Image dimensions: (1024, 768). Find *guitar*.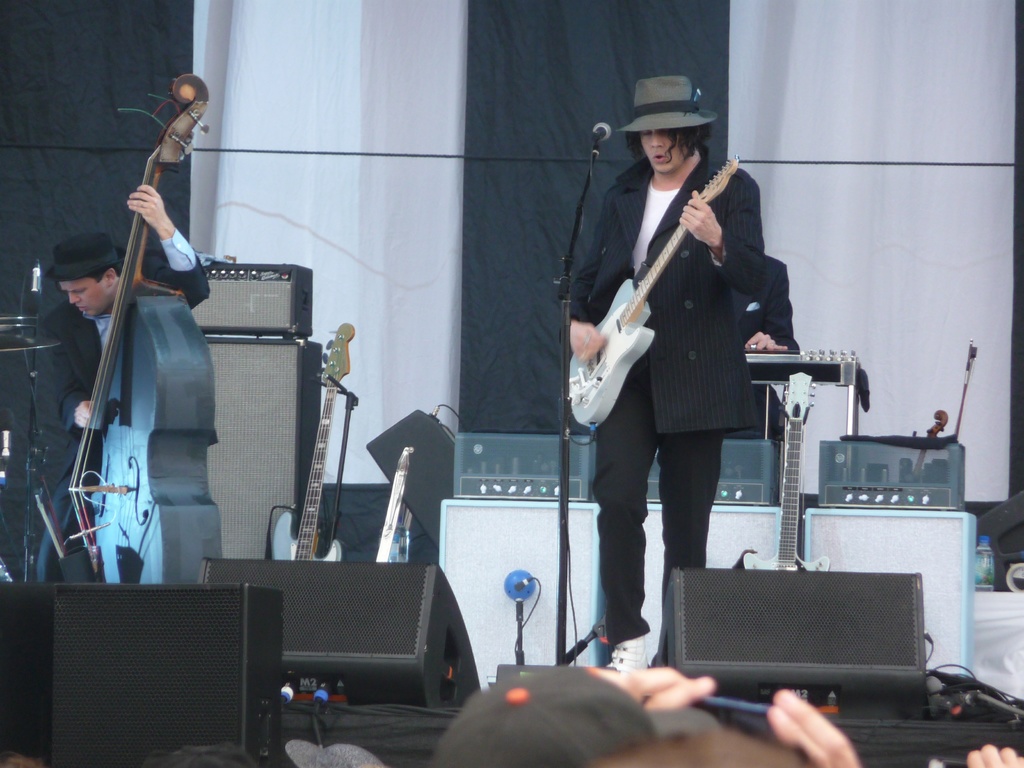
270:317:349:561.
